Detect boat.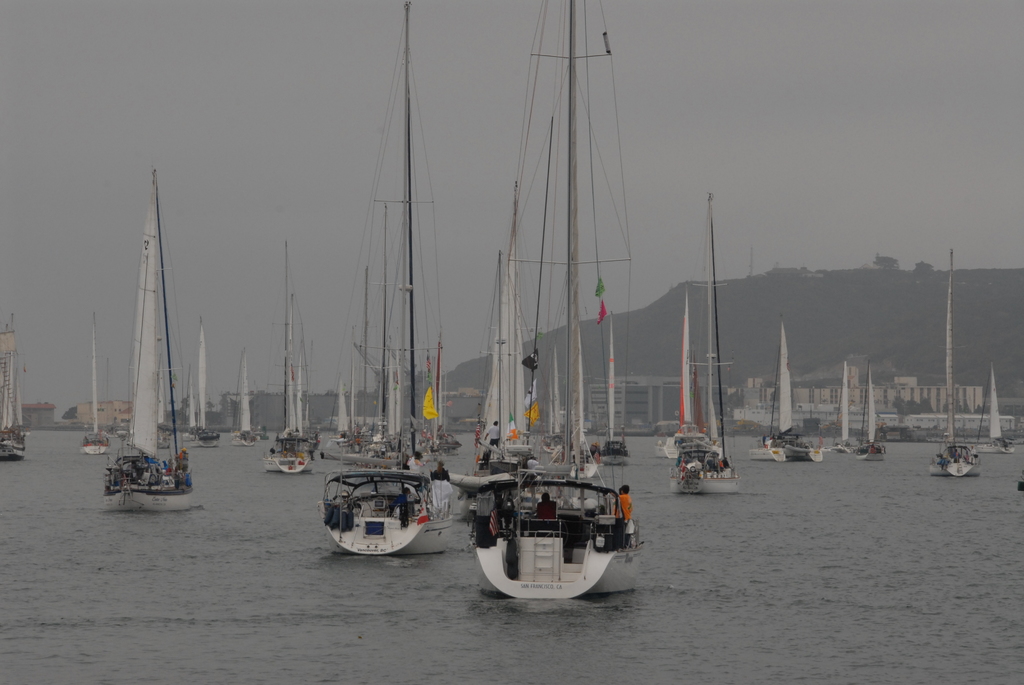
Detected at 152, 377, 173, 453.
